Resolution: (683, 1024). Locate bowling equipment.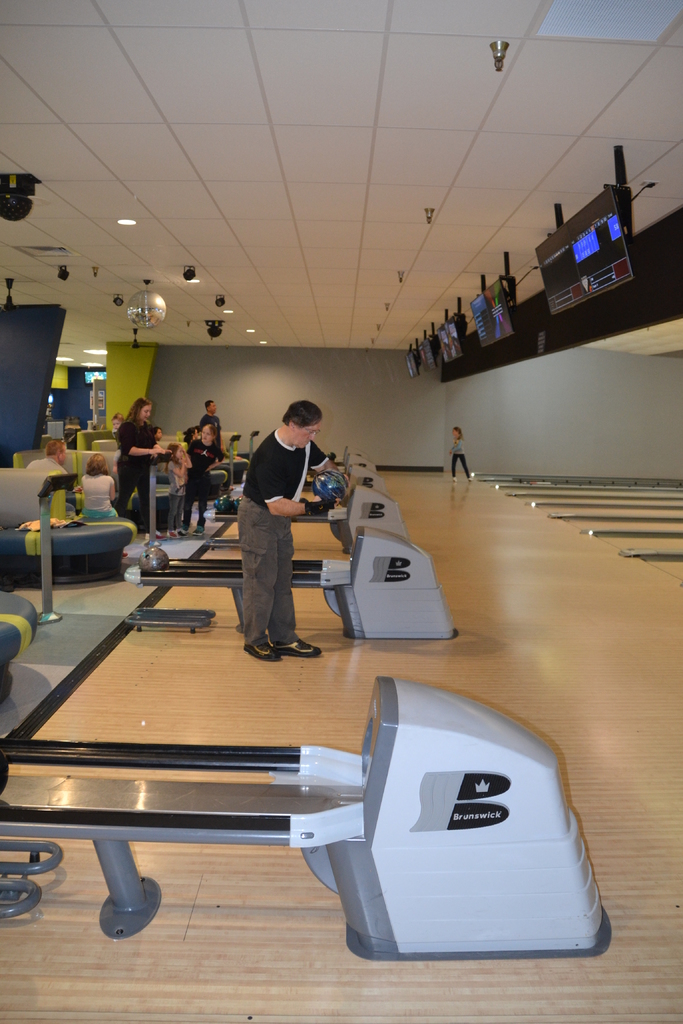
left=218, top=495, right=239, bottom=517.
